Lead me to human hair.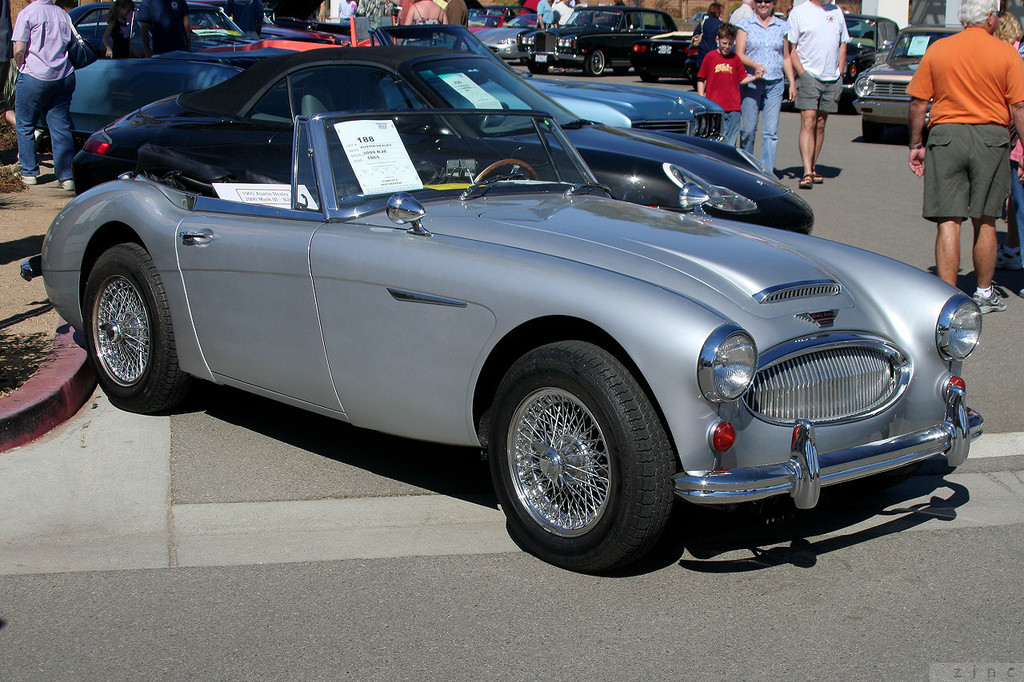
Lead to {"x1": 706, "y1": 2, "x2": 722, "y2": 20}.
